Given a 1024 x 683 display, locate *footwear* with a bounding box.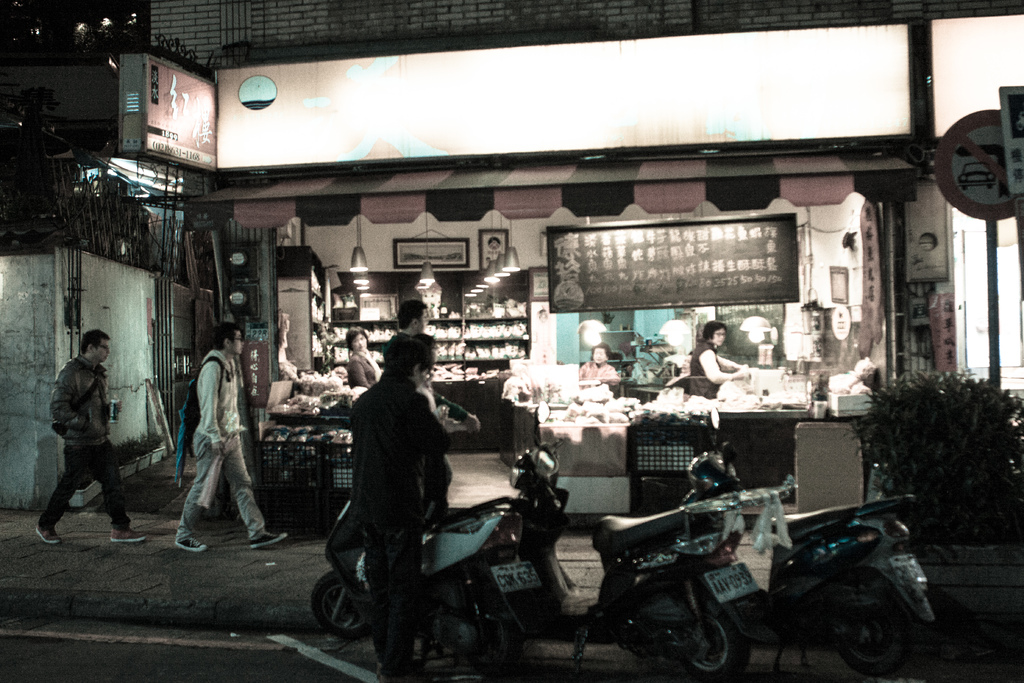
Located: pyautogui.locateOnScreen(249, 527, 285, 549).
